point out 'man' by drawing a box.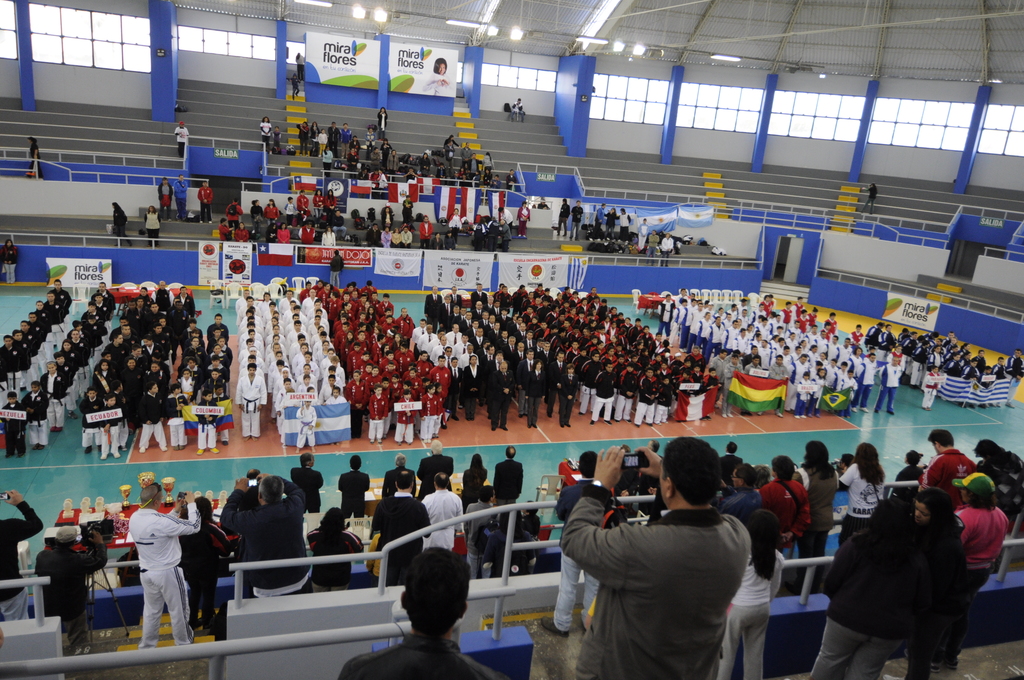
crop(28, 311, 52, 375).
